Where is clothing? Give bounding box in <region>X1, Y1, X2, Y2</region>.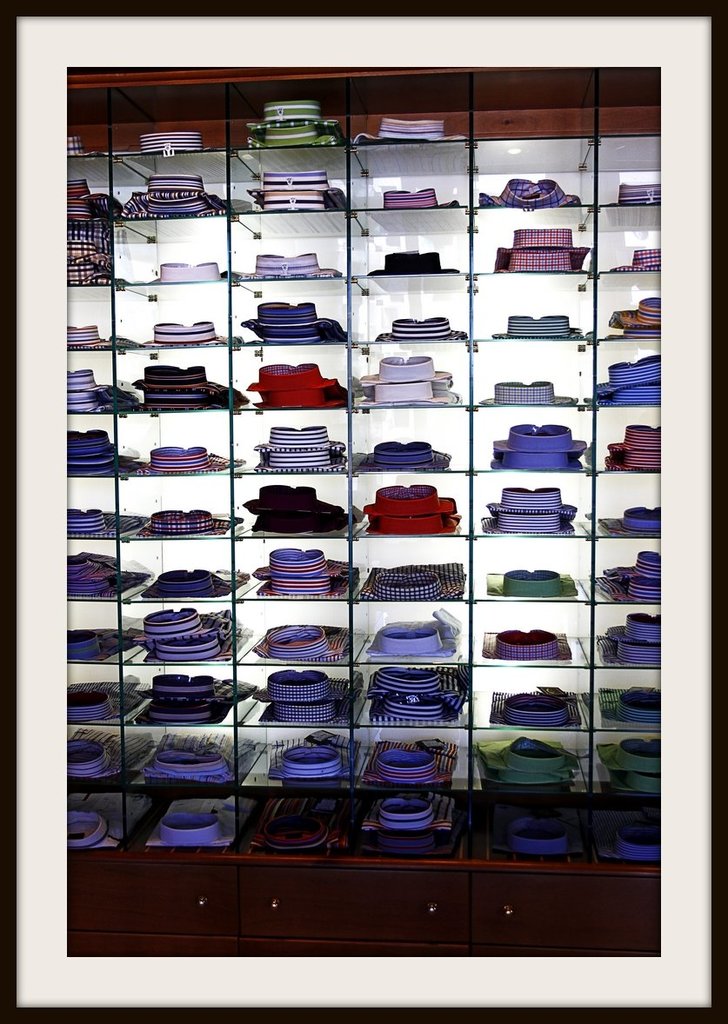
<region>372, 253, 453, 272</region>.
